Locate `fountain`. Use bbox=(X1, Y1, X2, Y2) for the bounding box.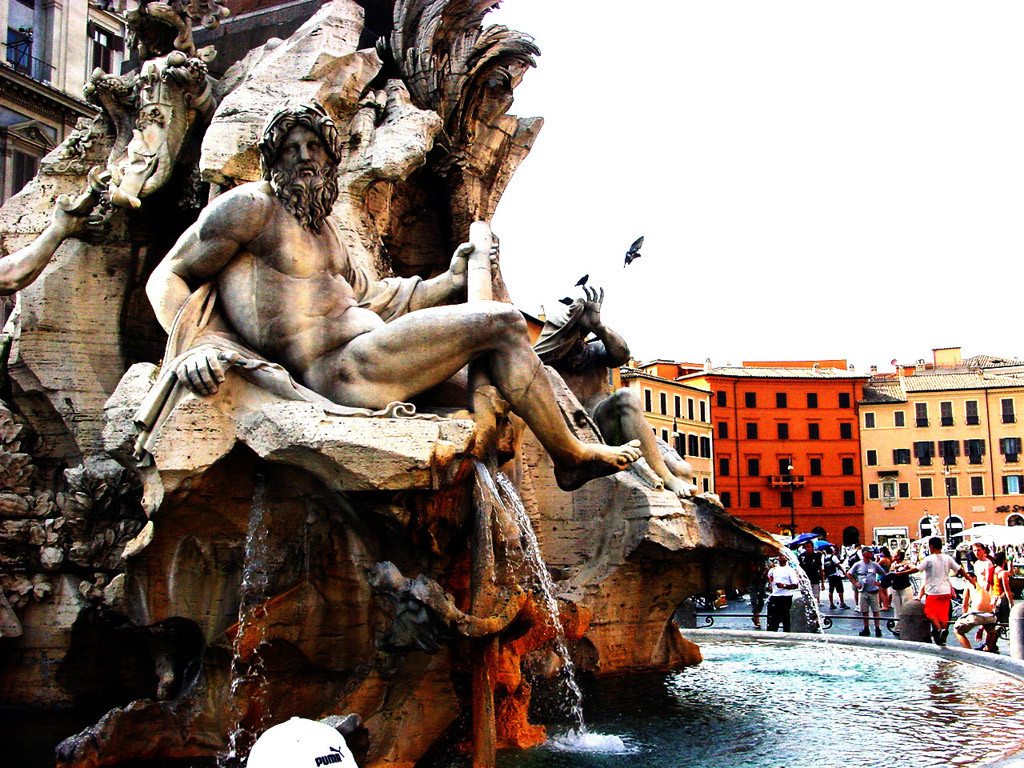
bbox=(0, 0, 1023, 767).
